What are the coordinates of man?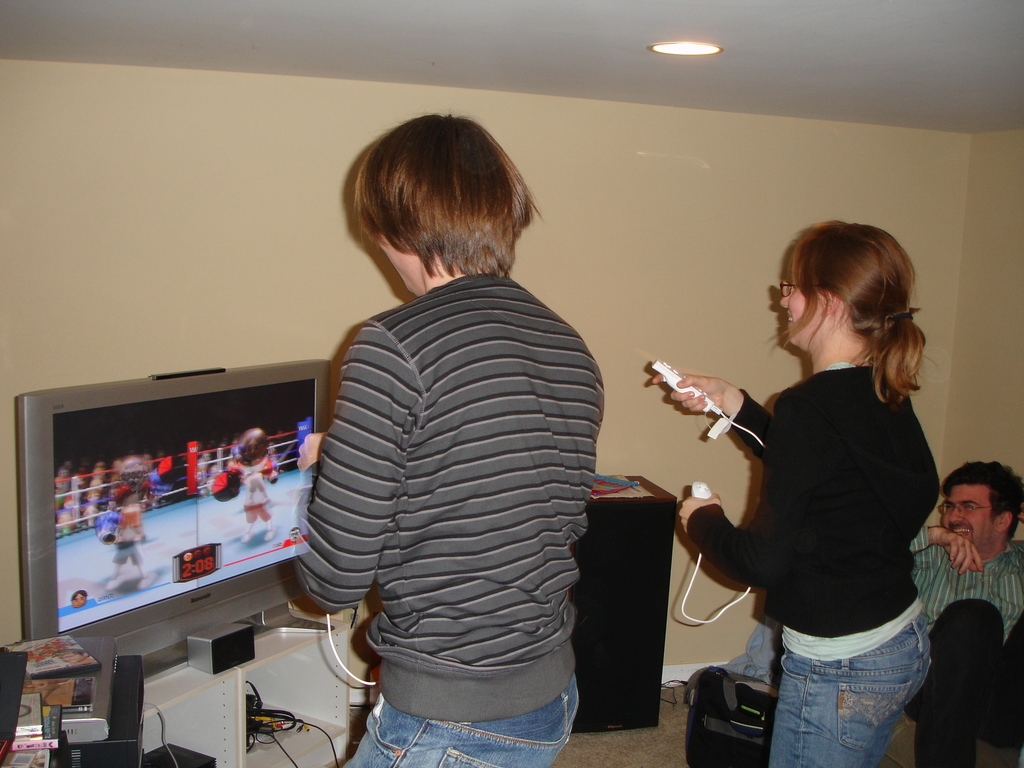
(x1=285, y1=93, x2=620, y2=762).
